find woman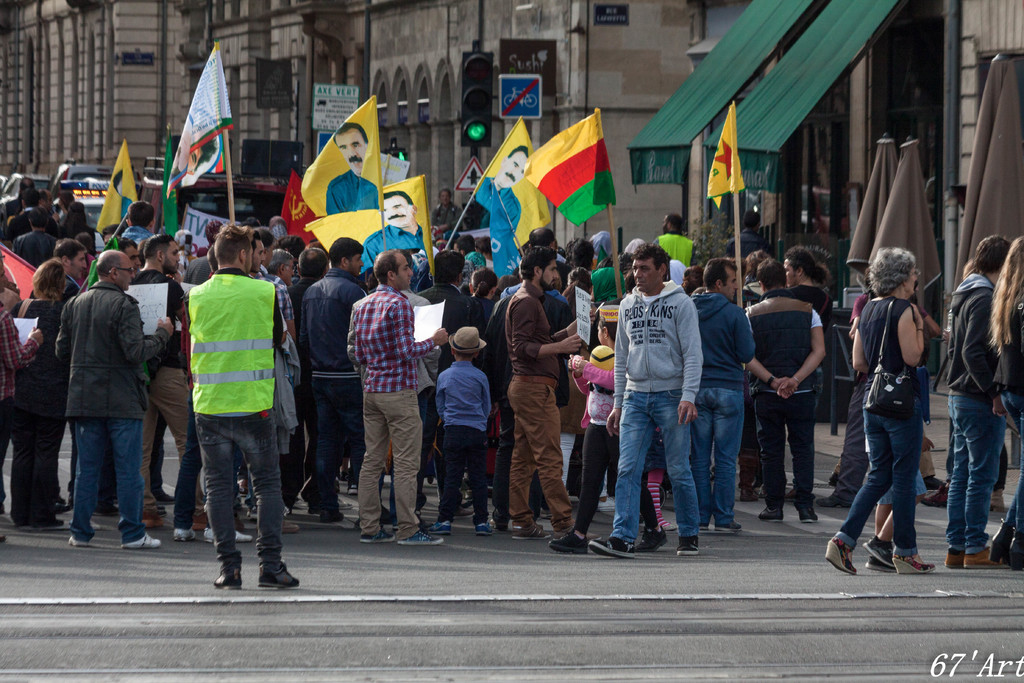
<bbox>828, 245, 937, 572</bbox>
